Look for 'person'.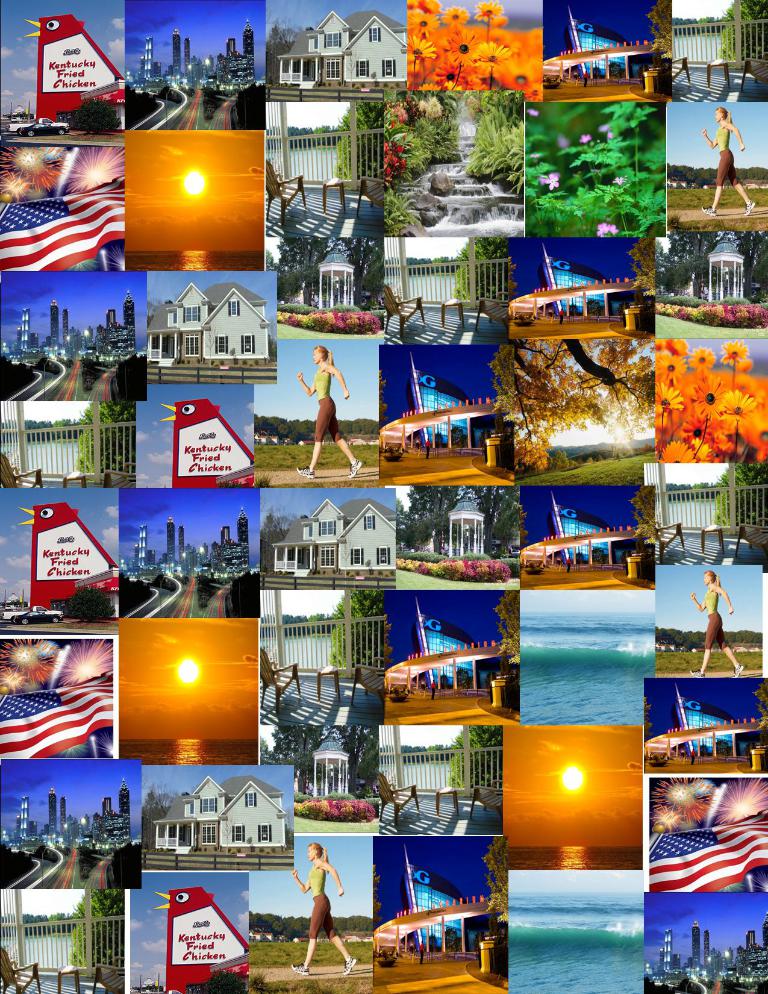
Found: bbox=[297, 848, 344, 978].
